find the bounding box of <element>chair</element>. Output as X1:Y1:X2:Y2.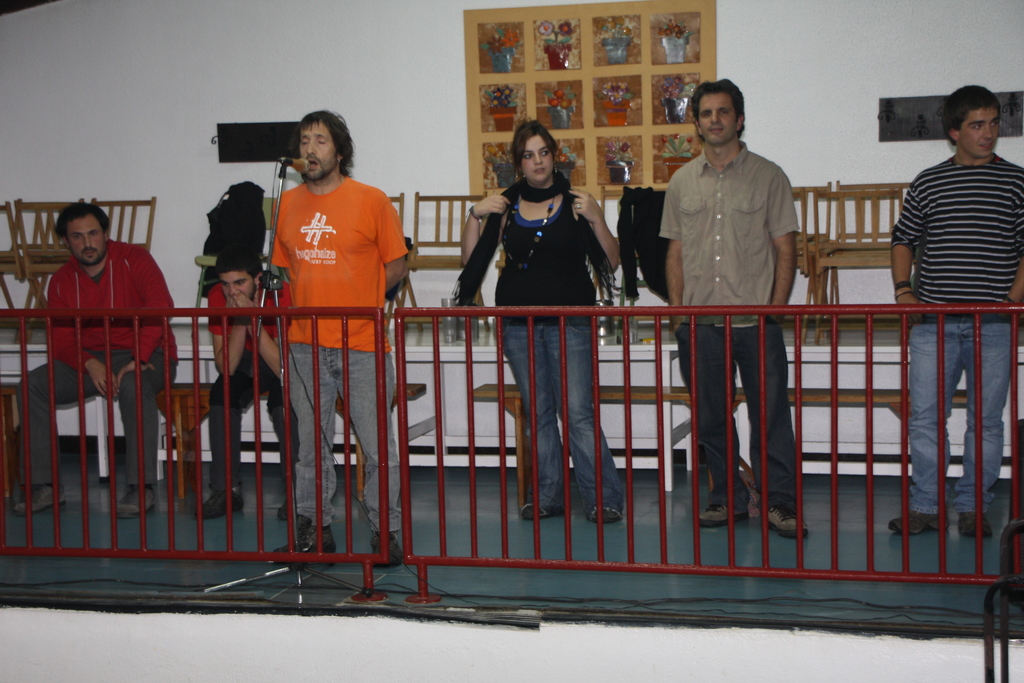
0:199:79:332.
